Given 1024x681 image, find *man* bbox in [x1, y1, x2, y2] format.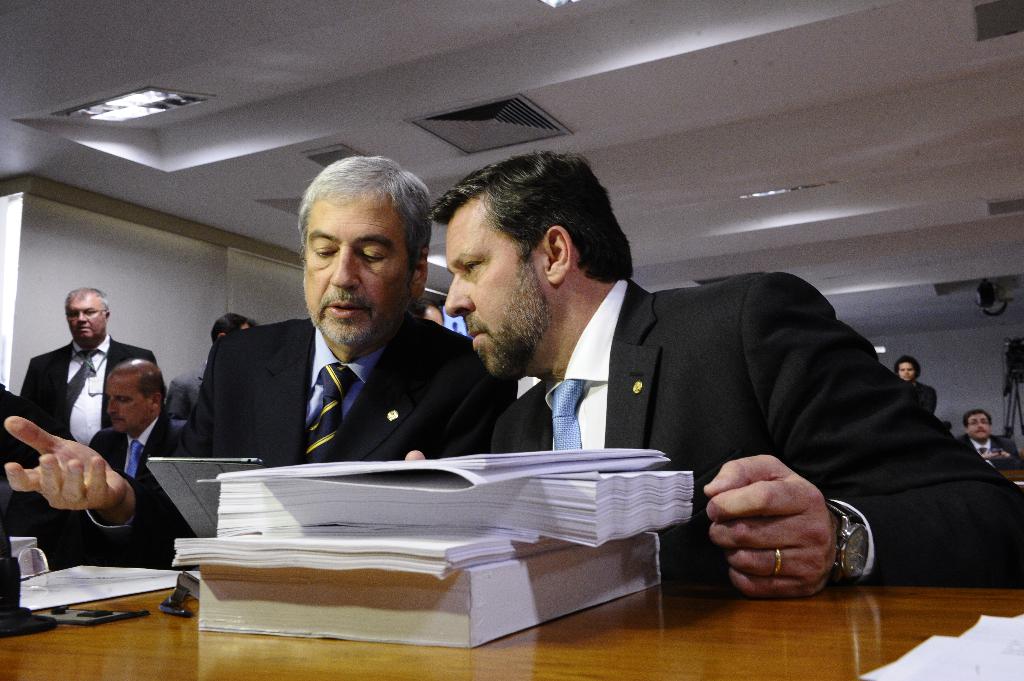
[966, 405, 1011, 454].
